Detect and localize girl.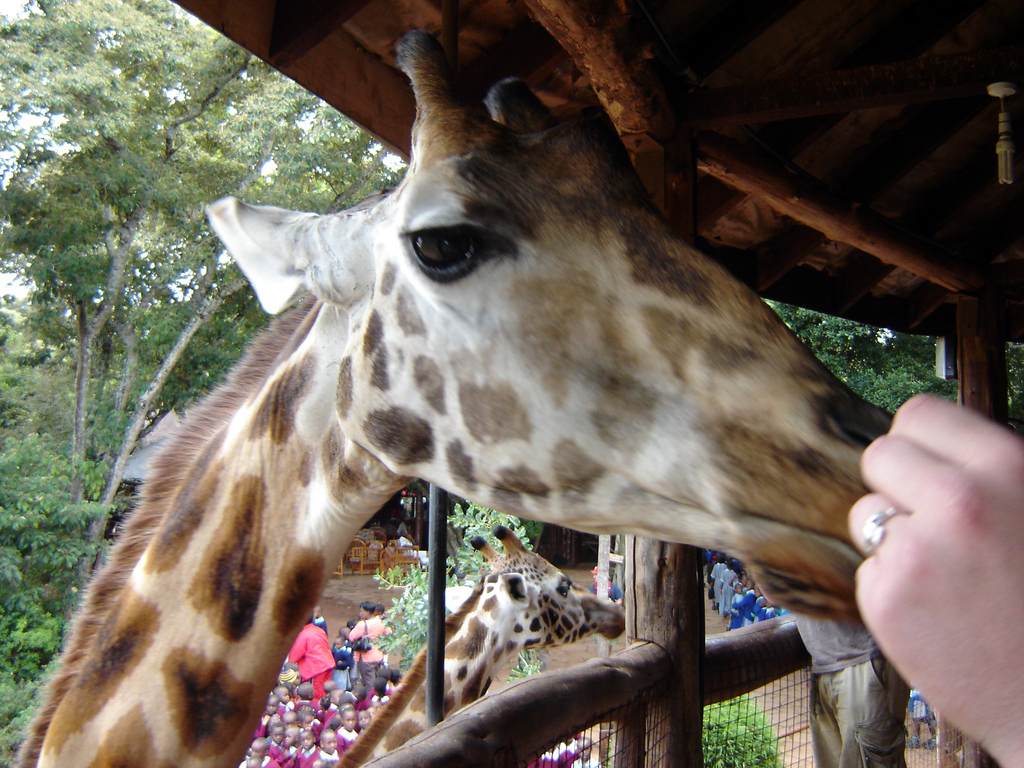
Localized at region(330, 634, 353, 687).
